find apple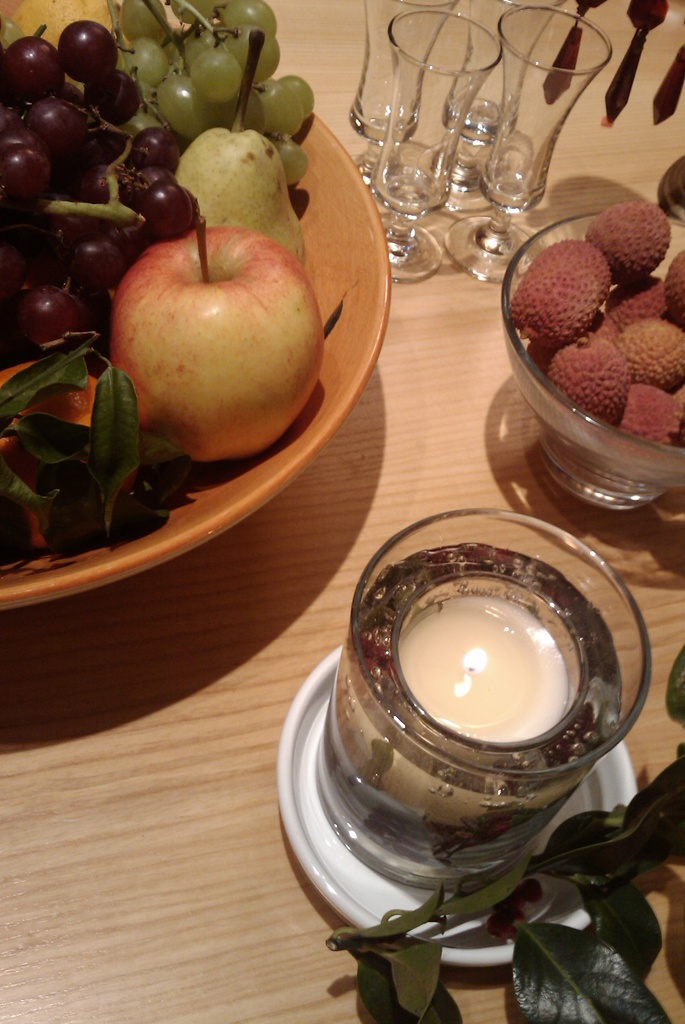
l=103, t=212, r=330, b=459
